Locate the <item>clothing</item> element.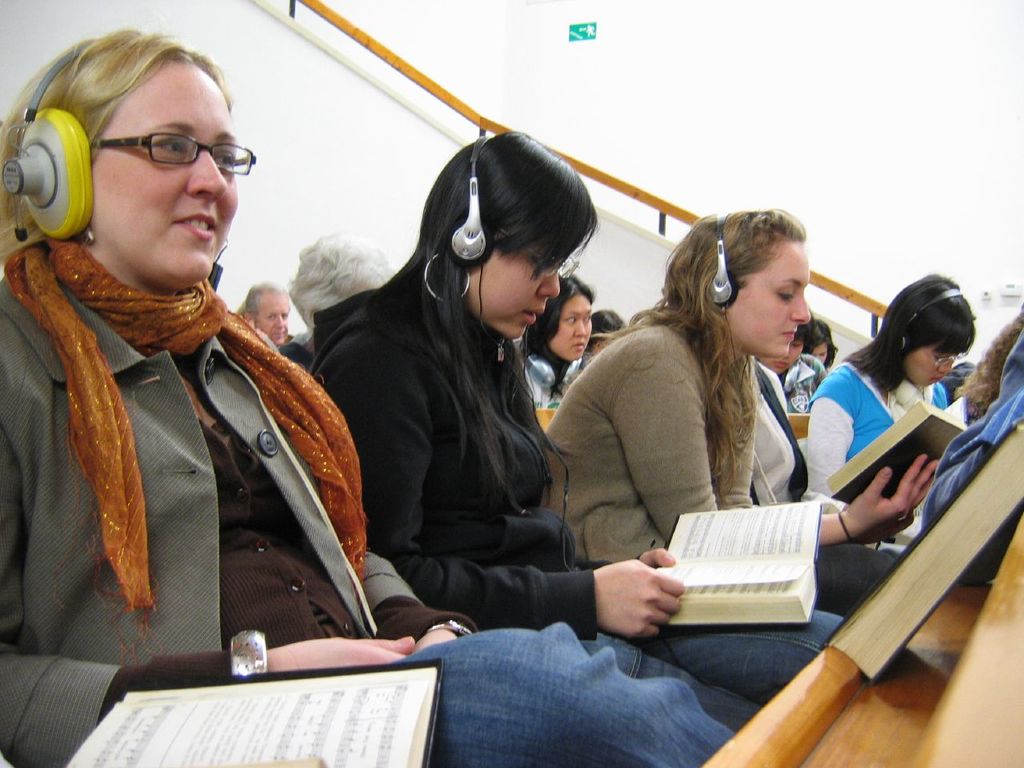
Element bbox: (x1=750, y1=355, x2=872, y2=581).
